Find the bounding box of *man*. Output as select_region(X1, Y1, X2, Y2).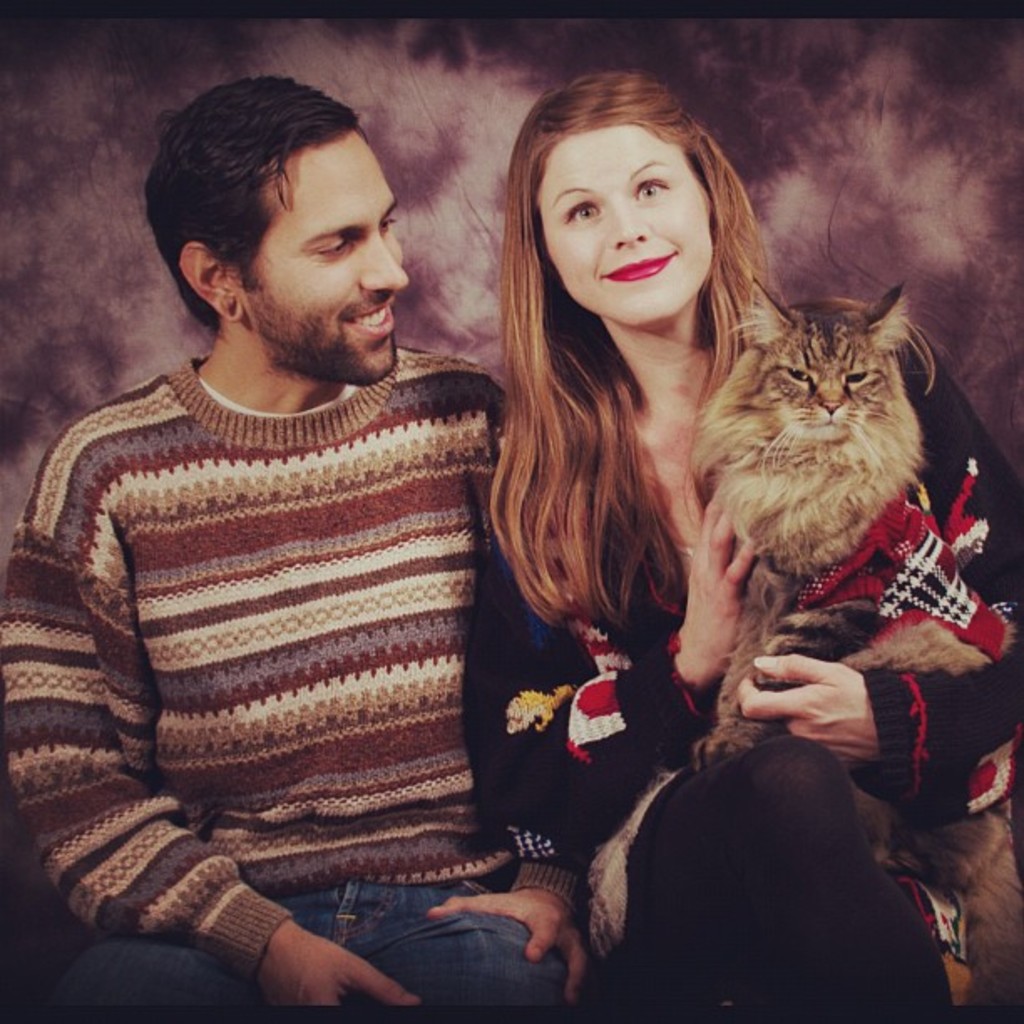
select_region(12, 89, 627, 999).
